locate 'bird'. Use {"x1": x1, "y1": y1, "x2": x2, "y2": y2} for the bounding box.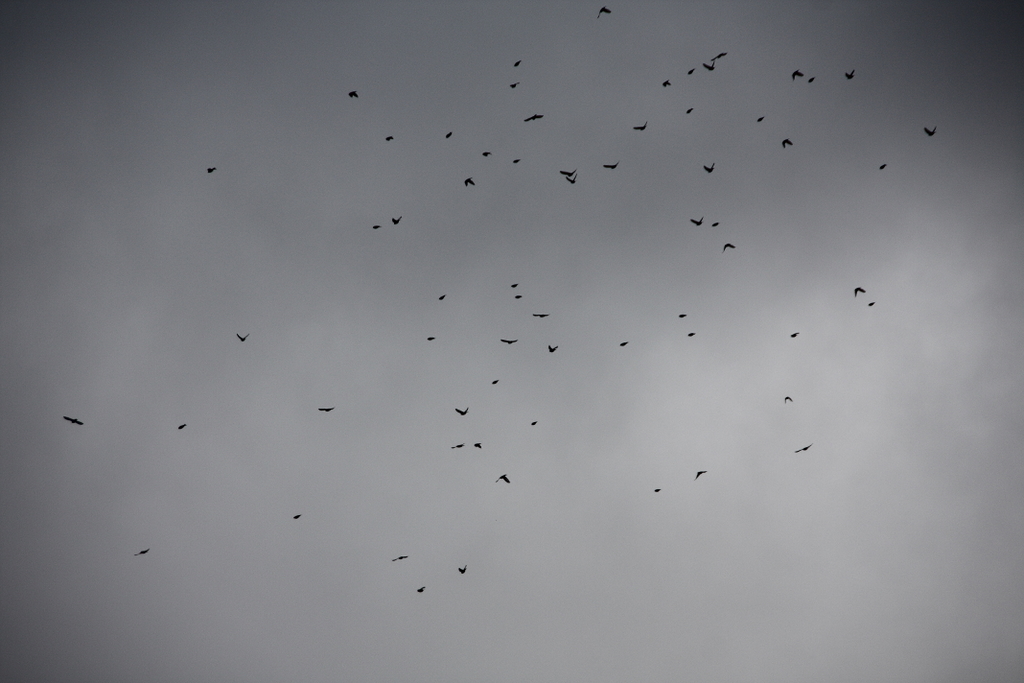
{"x1": 492, "y1": 380, "x2": 499, "y2": 386}.
